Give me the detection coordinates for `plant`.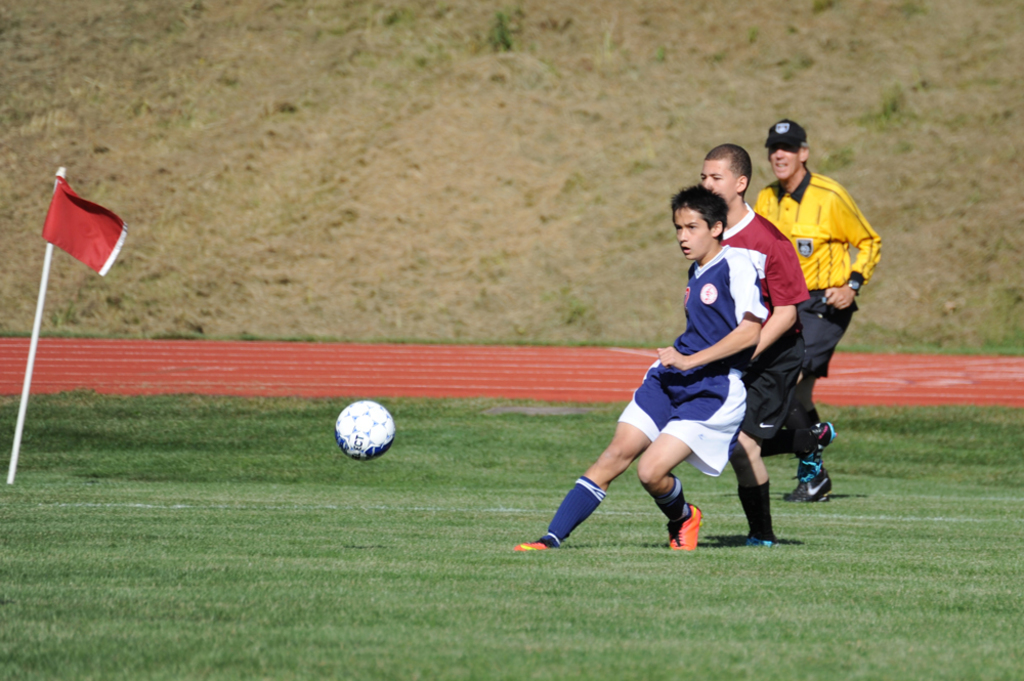
(817,143,850,164).
